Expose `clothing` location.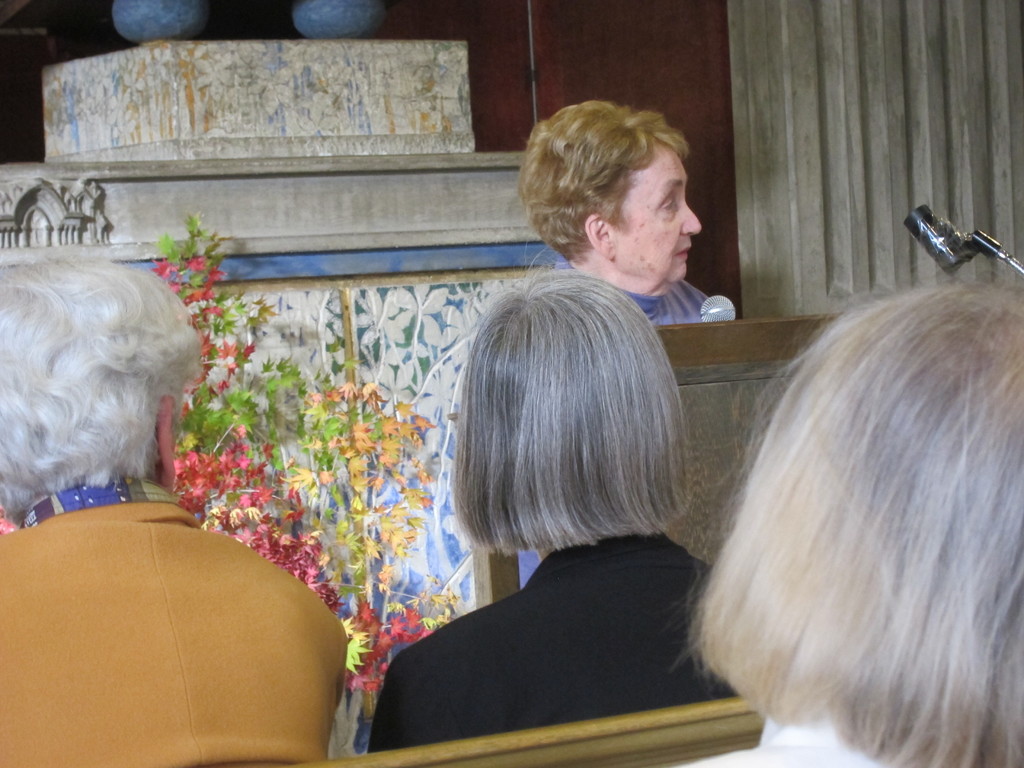
Exposed at [607,275,718,327].
